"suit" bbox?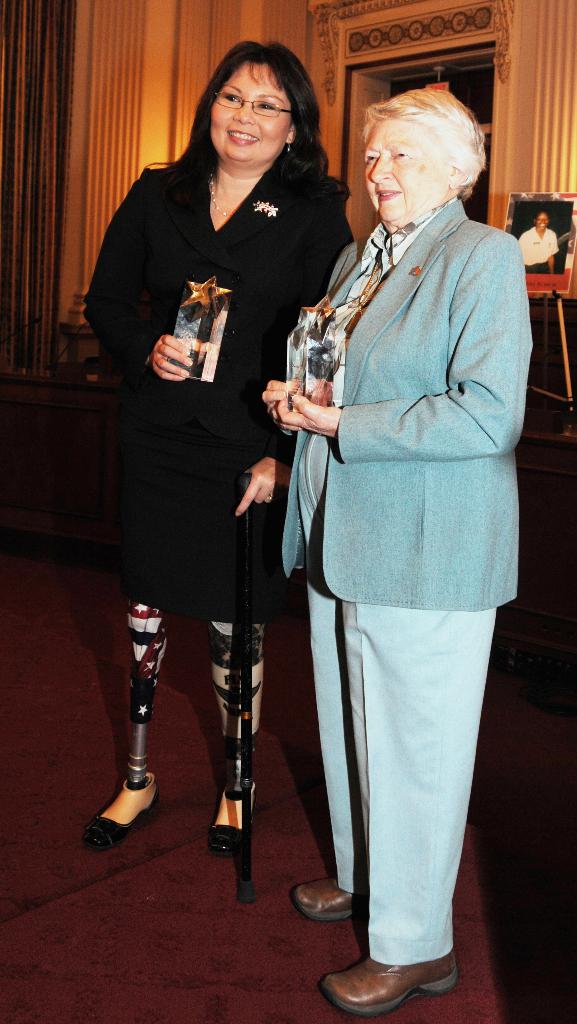
select_region(271, 199, 533, 963)
